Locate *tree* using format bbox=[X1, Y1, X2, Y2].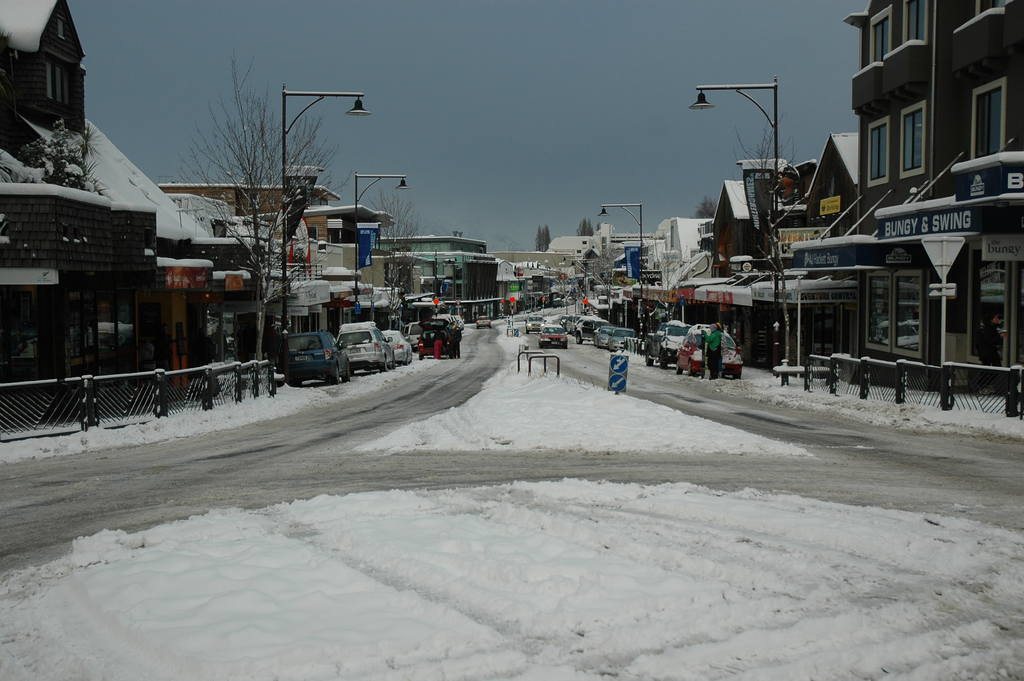
bbox=[372, 193, 419, 339].
